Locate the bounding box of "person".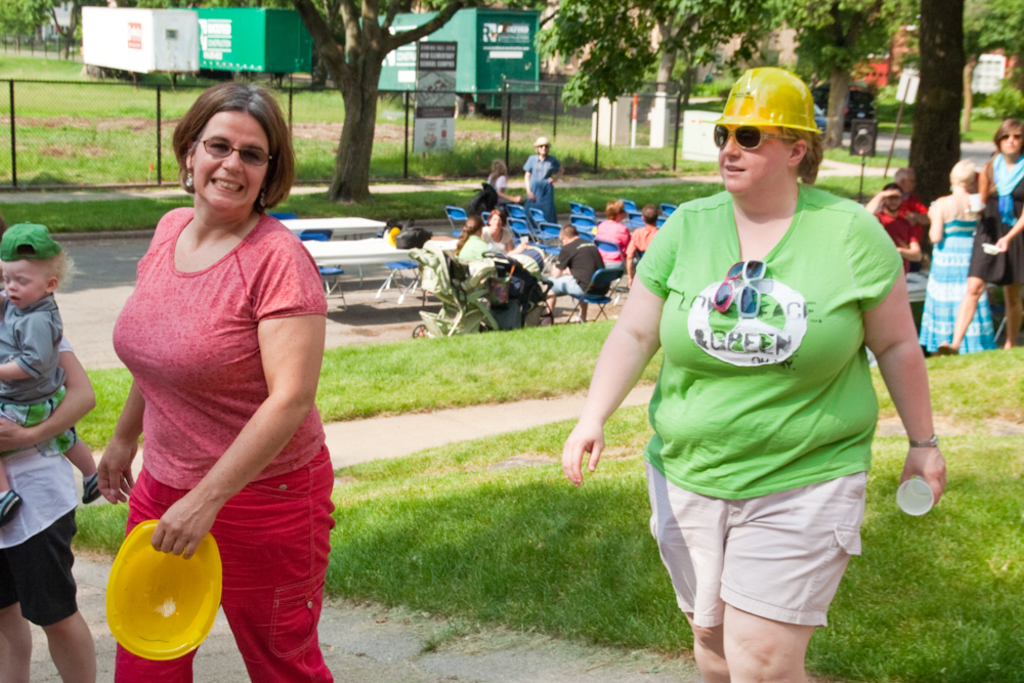
Bounding box: bbox=(920, 159, 998, 349).
